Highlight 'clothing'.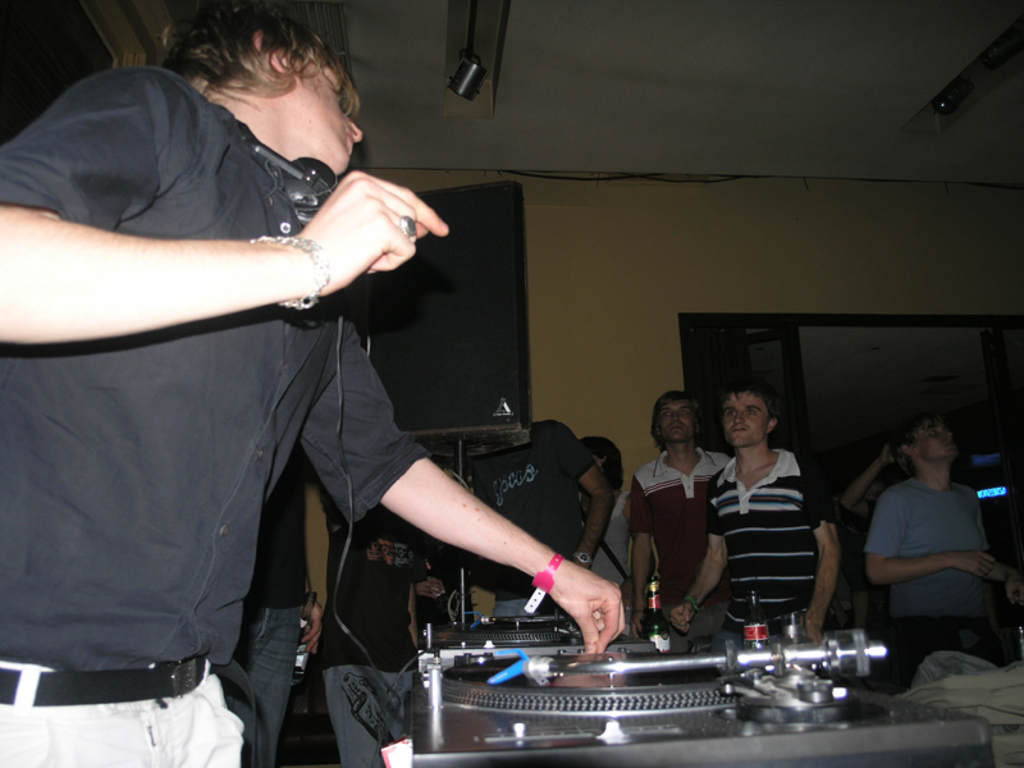
Highlighted region: Rect(37, 23, 448, 716).
